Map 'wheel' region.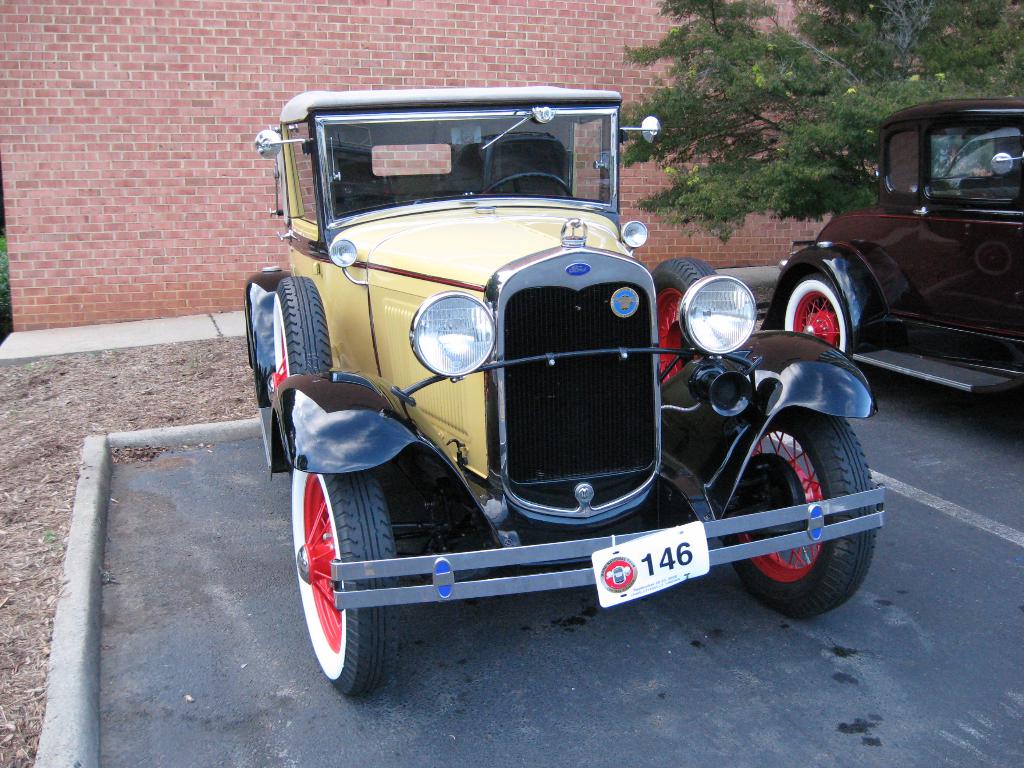
Mapped to Rect(723, 408, 876, 616).
